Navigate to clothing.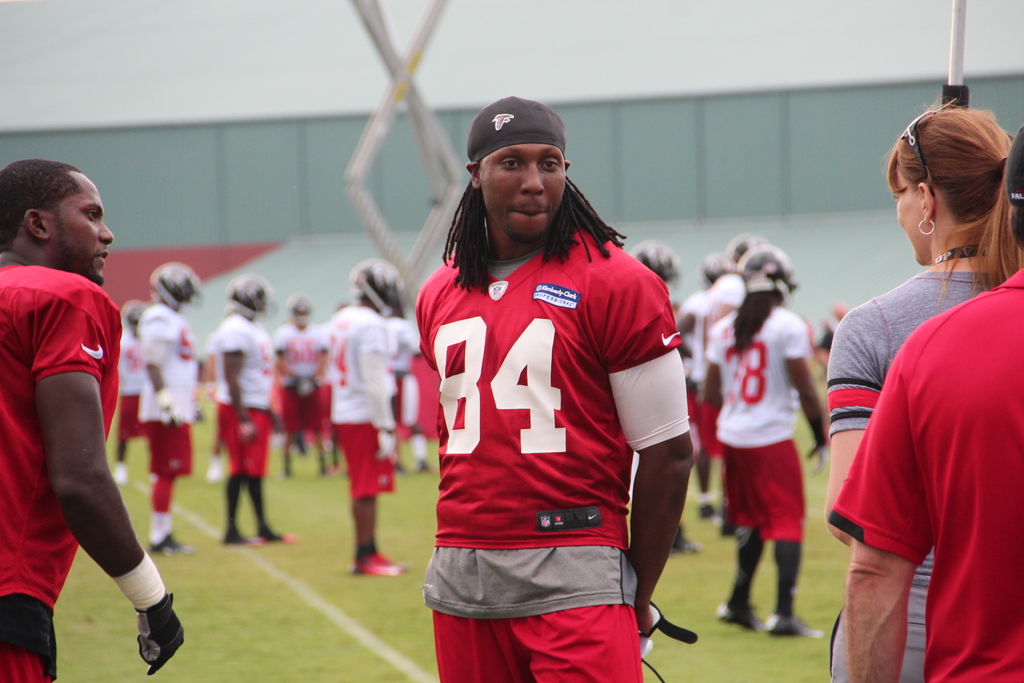
Navigation target: (x1=323, y1=300, x2=404, y2=504).
